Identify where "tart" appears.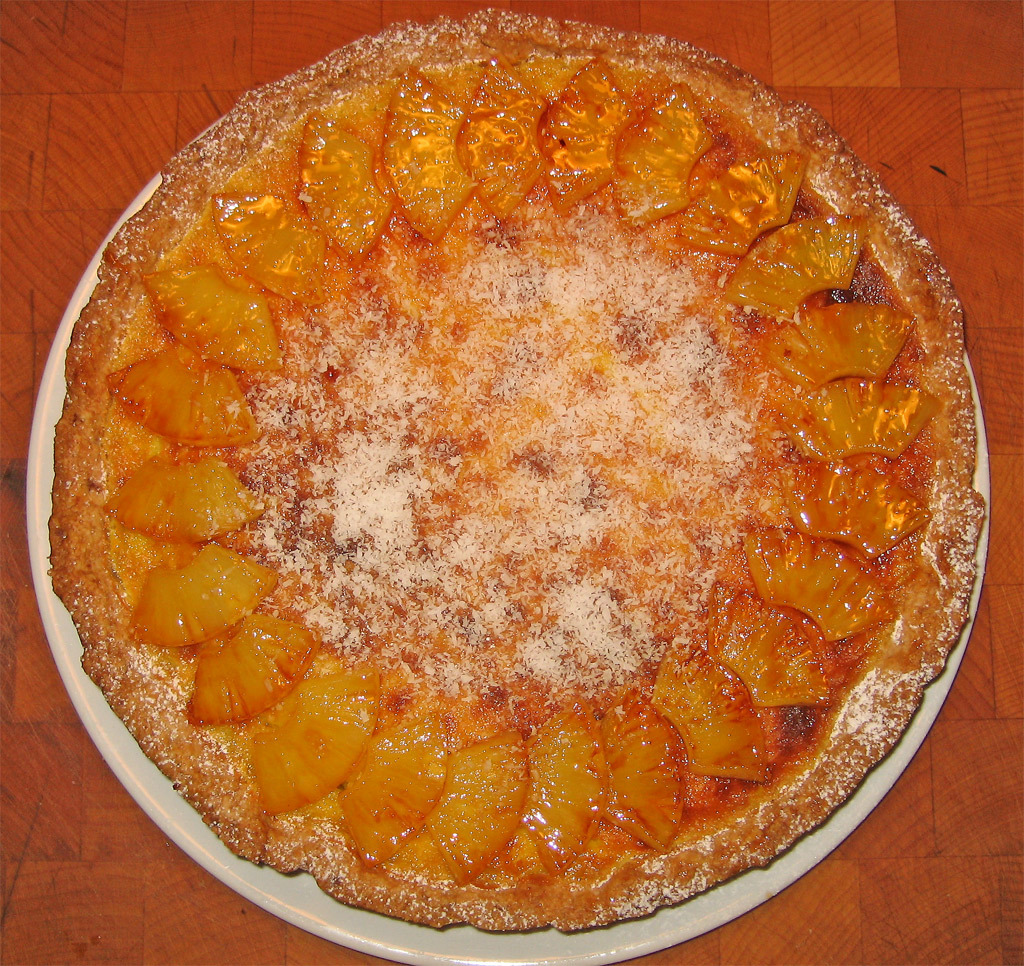
Appears at [left=0, top=69, right=998, bottom=965].
